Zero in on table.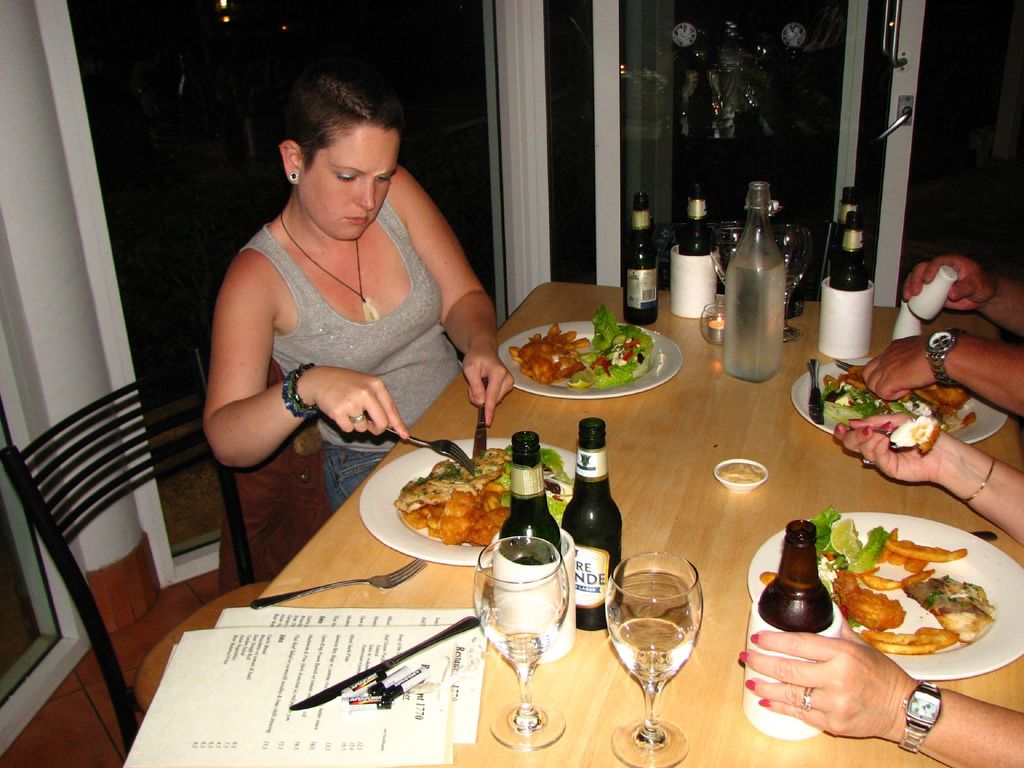
Zeroed in: (163, 270, 1023, 767).
